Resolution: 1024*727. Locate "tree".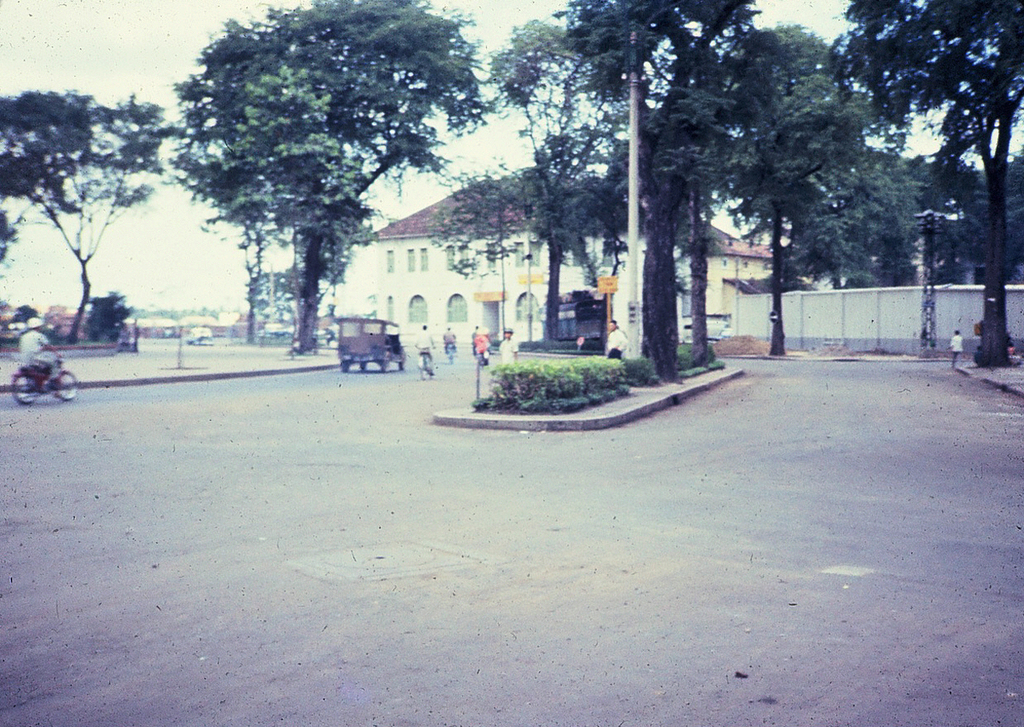
820/0/1023/372.
